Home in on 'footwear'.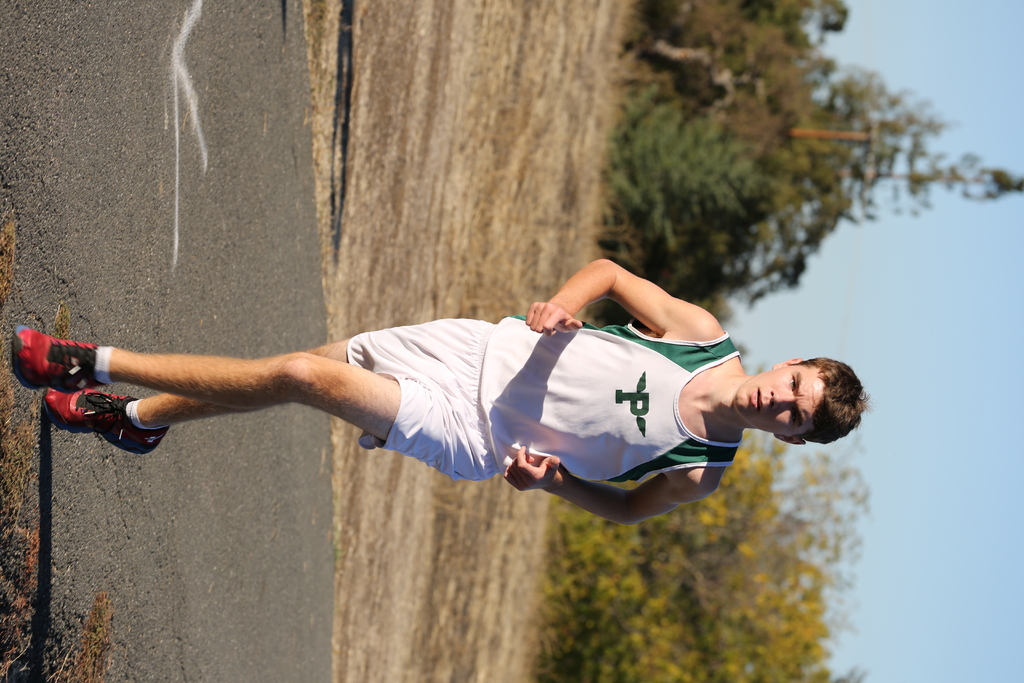
Homed in at {"x1": 36, "y1": 393, "x2": 172, "y2": 458}.
